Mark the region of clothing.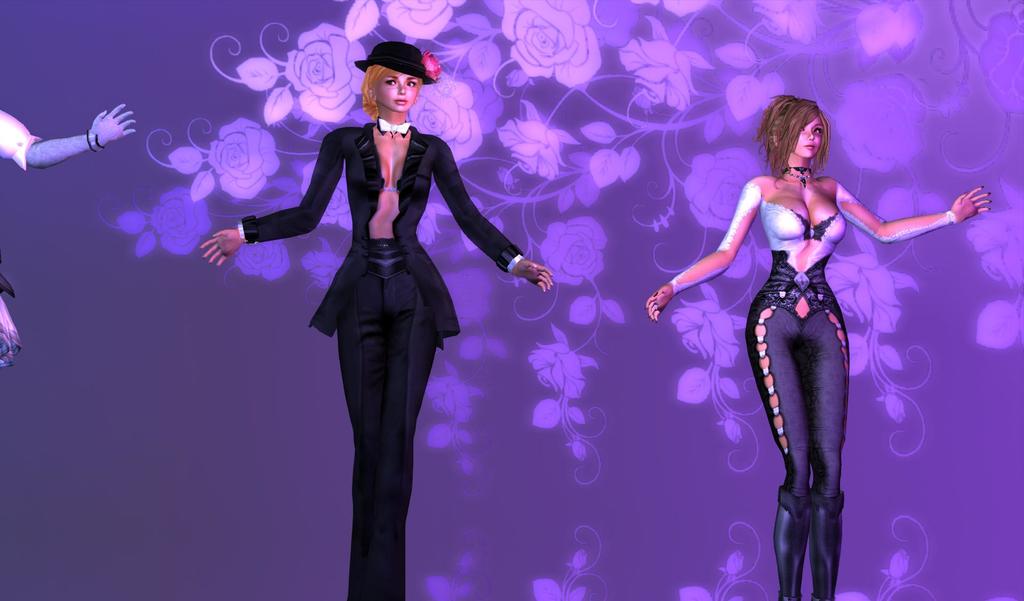
Region: 669/180/958/600.
